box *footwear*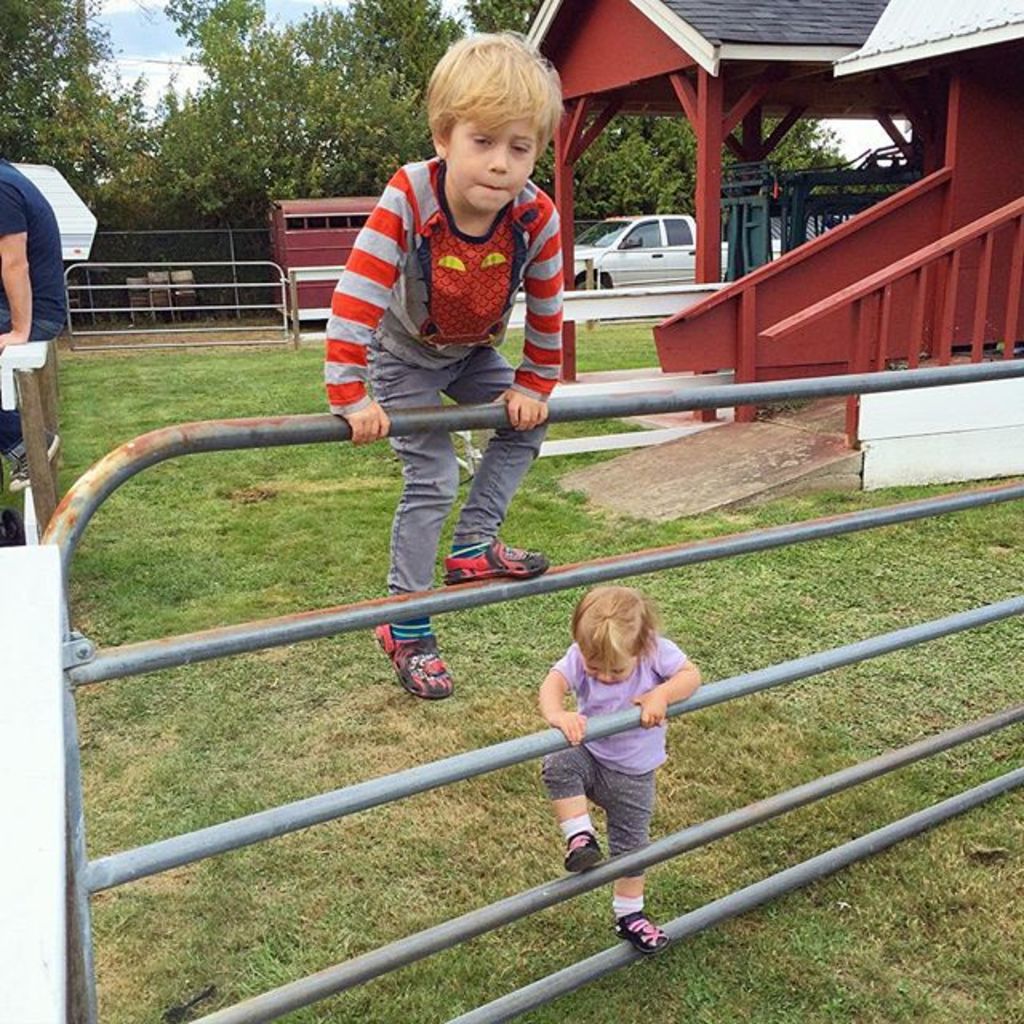
pyautogui.locateOnScreen(560, 832, 597, 875)
